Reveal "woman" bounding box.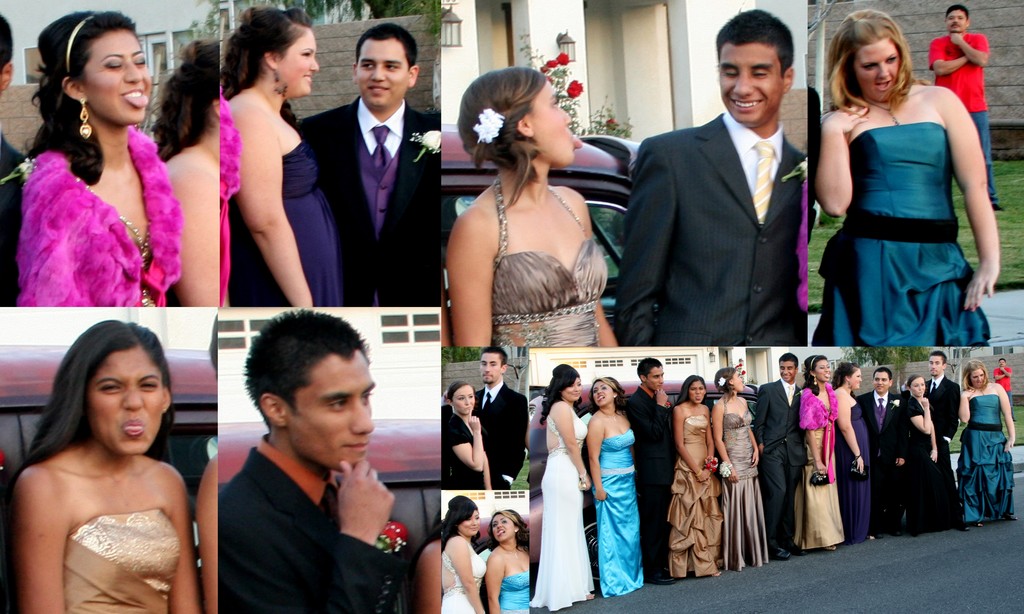
Revealed: locate(6, 316, 203, 613).
